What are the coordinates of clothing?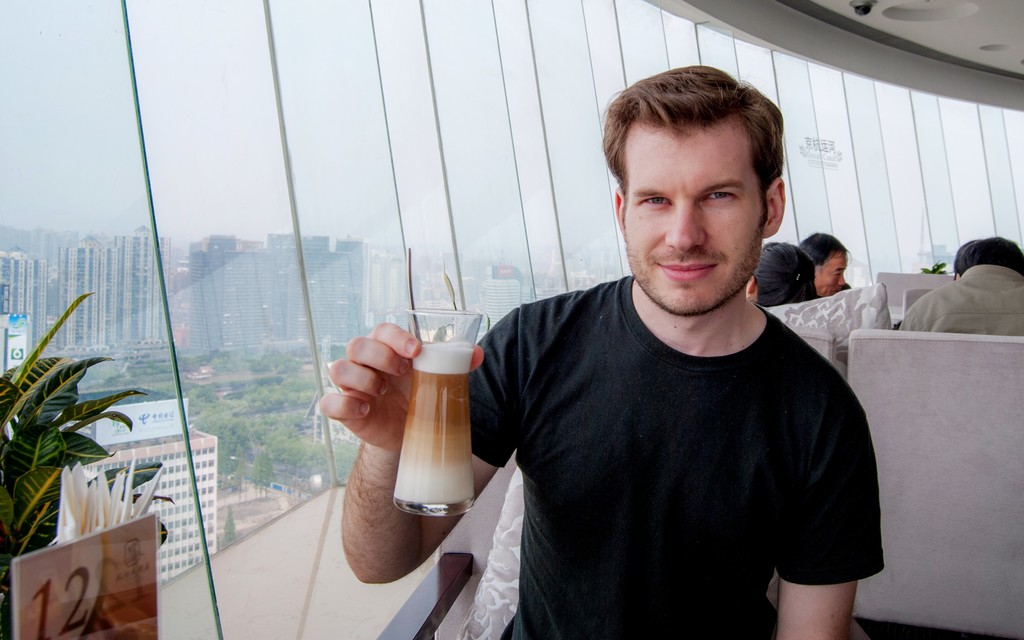
detection(896, 259, 1023, 332).
